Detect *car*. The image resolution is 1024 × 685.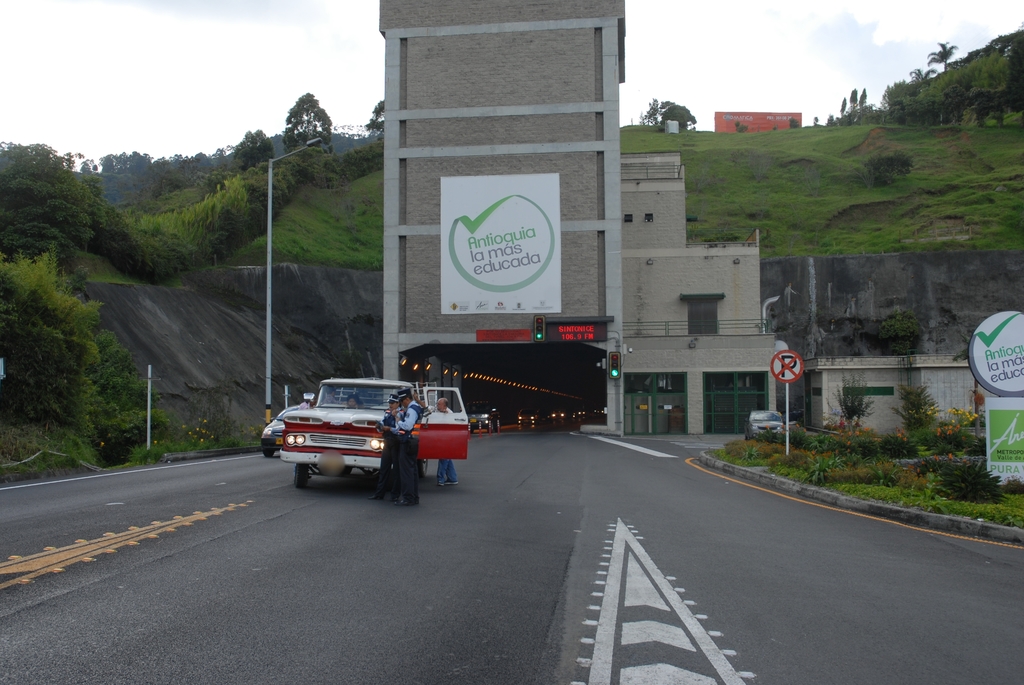
bbox=[281, 378, 467, 498].
